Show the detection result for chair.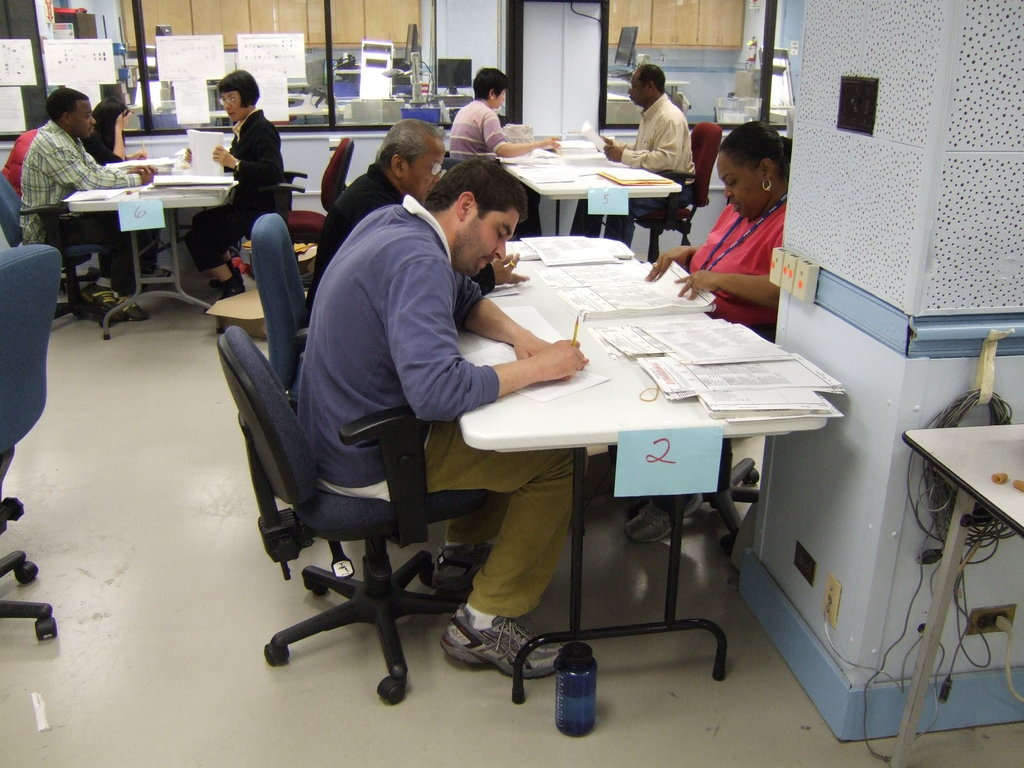
bbox(630, 119, 721, 259).
